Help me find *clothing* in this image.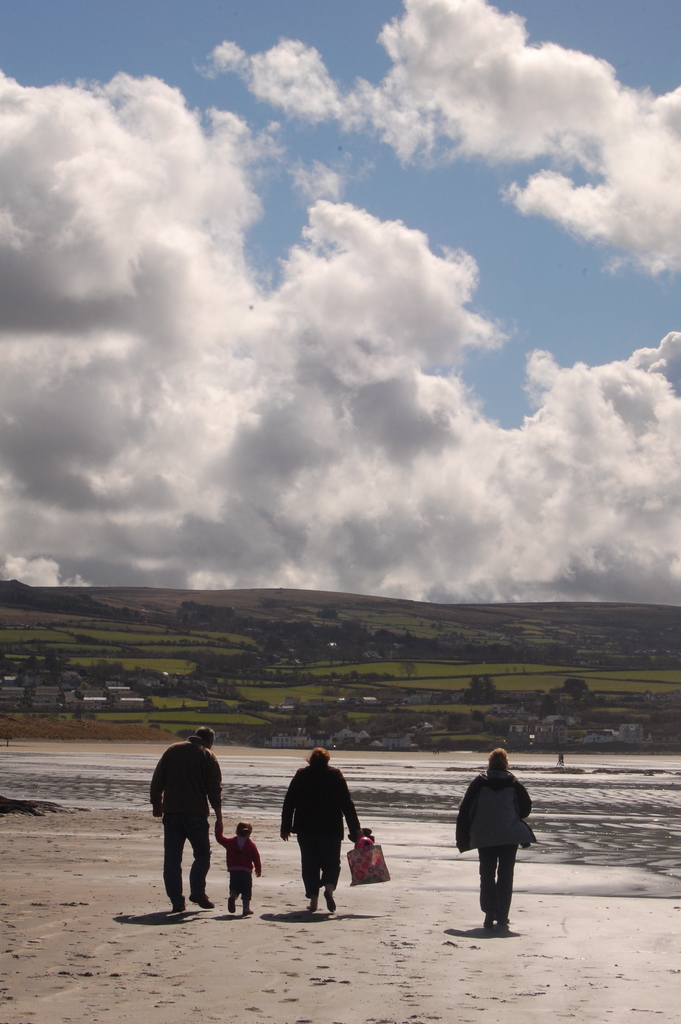
Found it: 463, 766, 541, 898.
